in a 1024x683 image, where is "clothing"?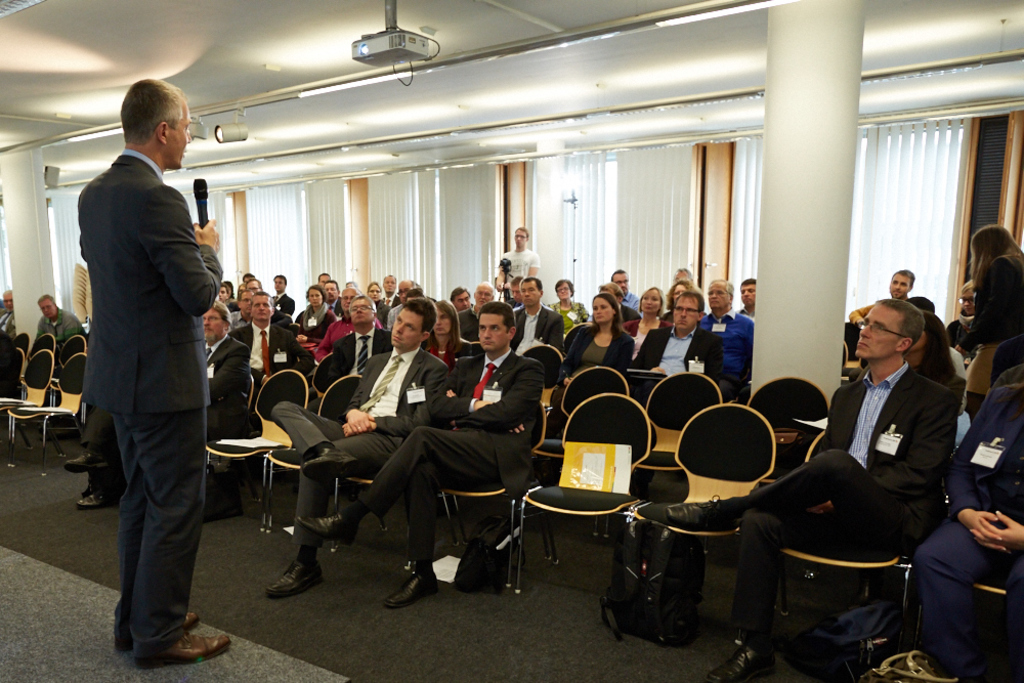
72,144,231,659.
